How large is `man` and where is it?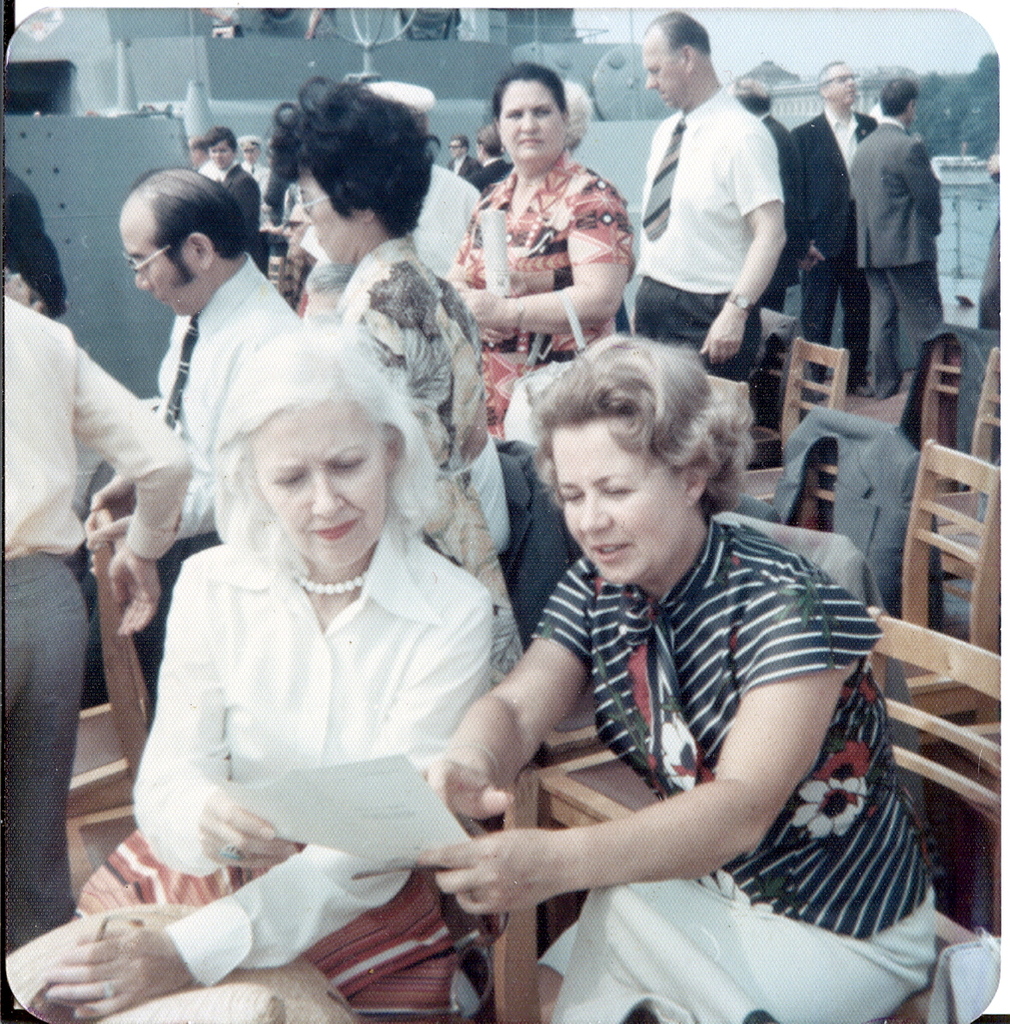
Bounding box: <region>86, 166, 297, 701</region>.
